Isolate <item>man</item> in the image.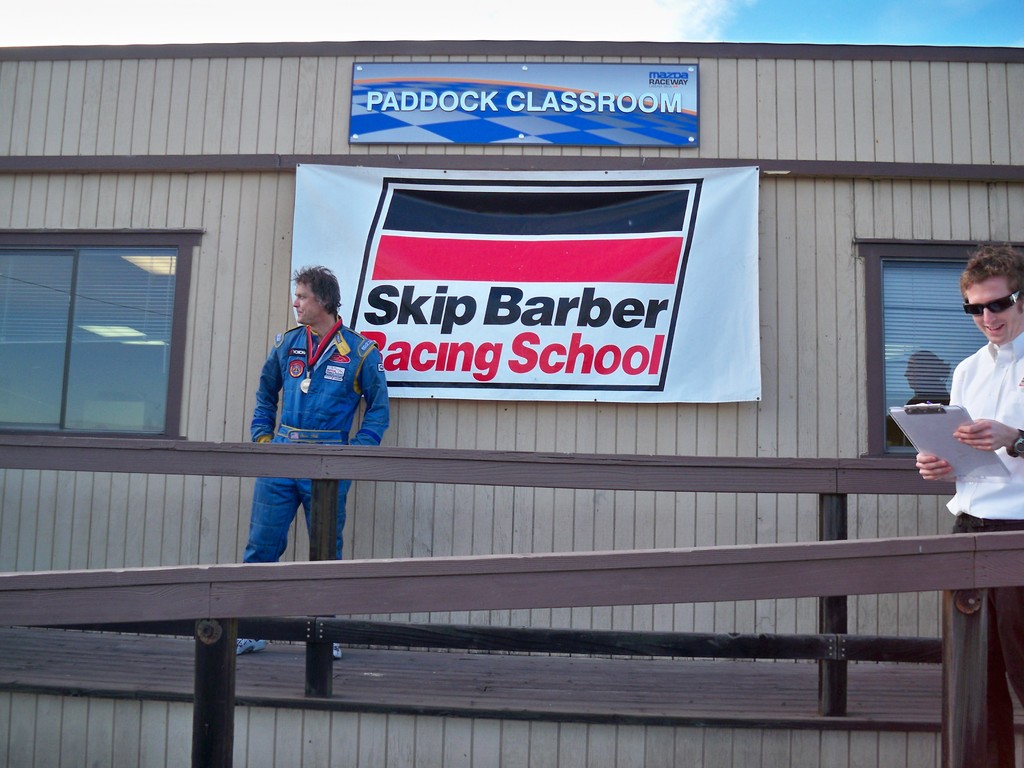
Isolated region: 242 259 393 671.
